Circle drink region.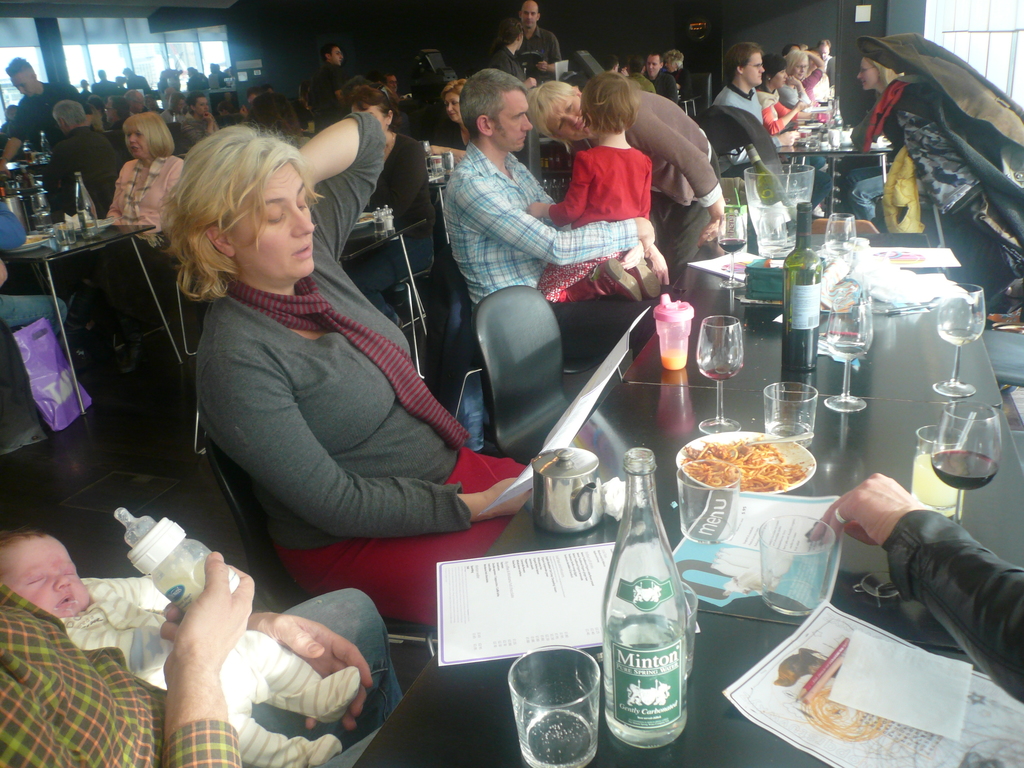
Region: detection(657, 349, 687, 378).
